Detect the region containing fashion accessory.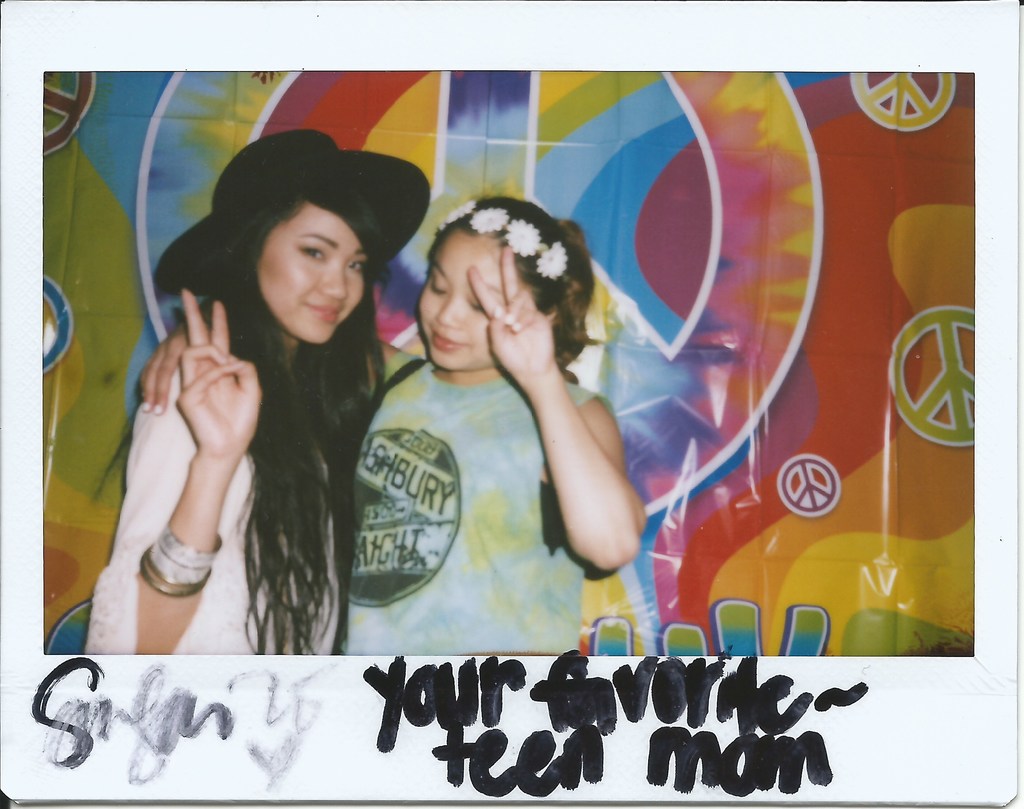
{"left": 137, "top": 554, "right": 212, "bottom": 600}.
